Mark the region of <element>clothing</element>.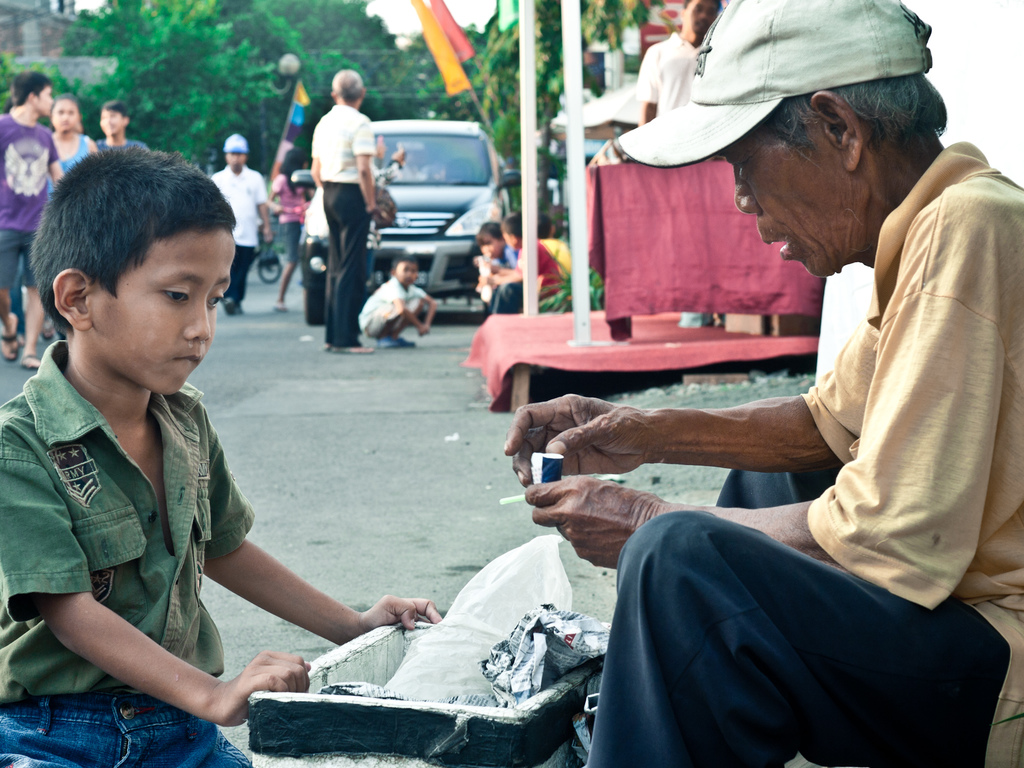
Region: (x1=207, y1=159, x2=265, y2=300).
